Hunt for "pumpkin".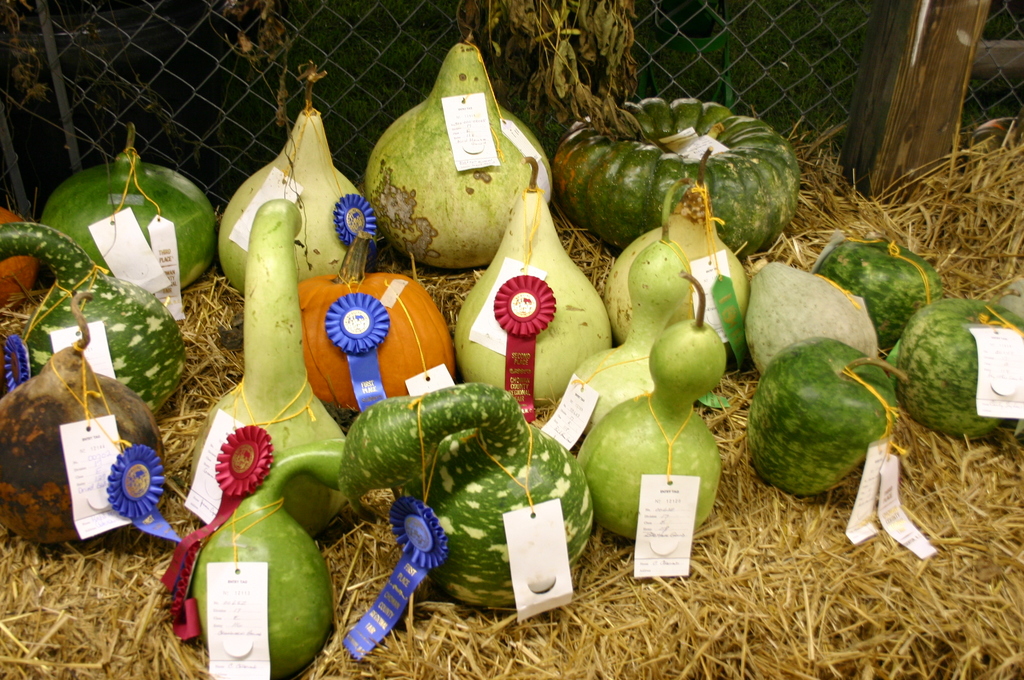
Hunted down at 555, 96, 796, 249.
